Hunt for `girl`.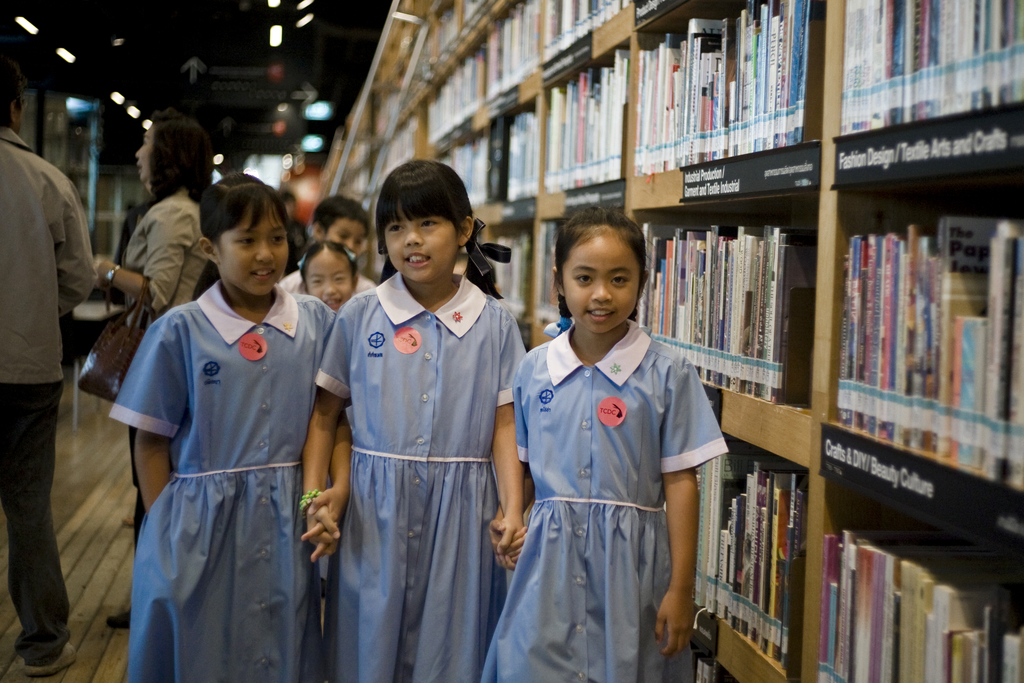
Hunted down at [107, 169, 359, 677].
